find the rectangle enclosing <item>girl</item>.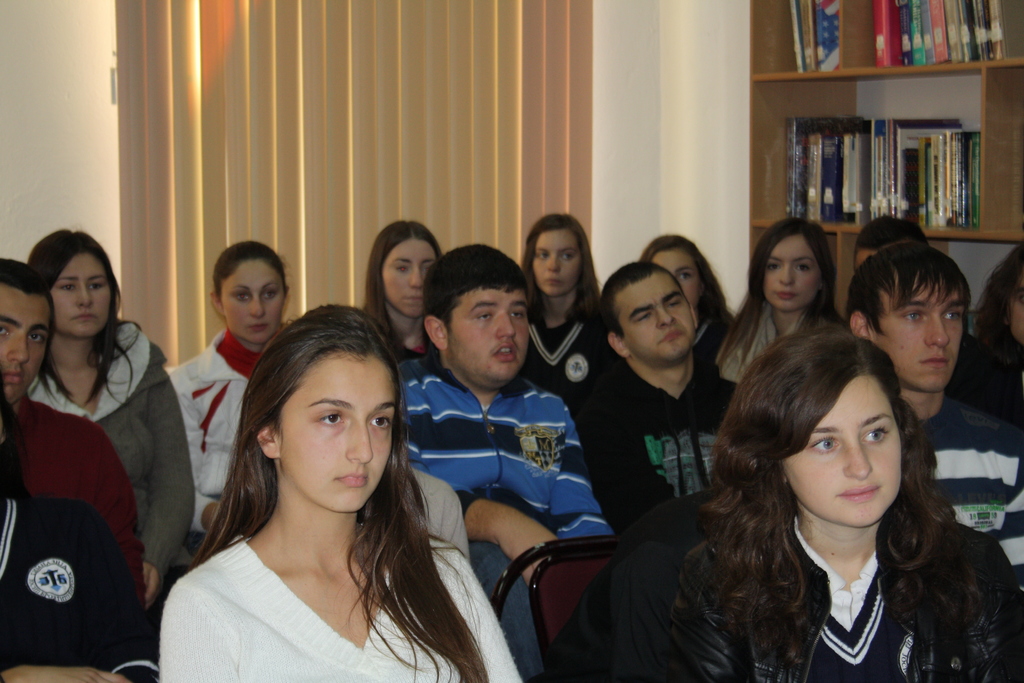
{"x1": 24, "y1": 231, "x2": 196, "y2": 607}.
